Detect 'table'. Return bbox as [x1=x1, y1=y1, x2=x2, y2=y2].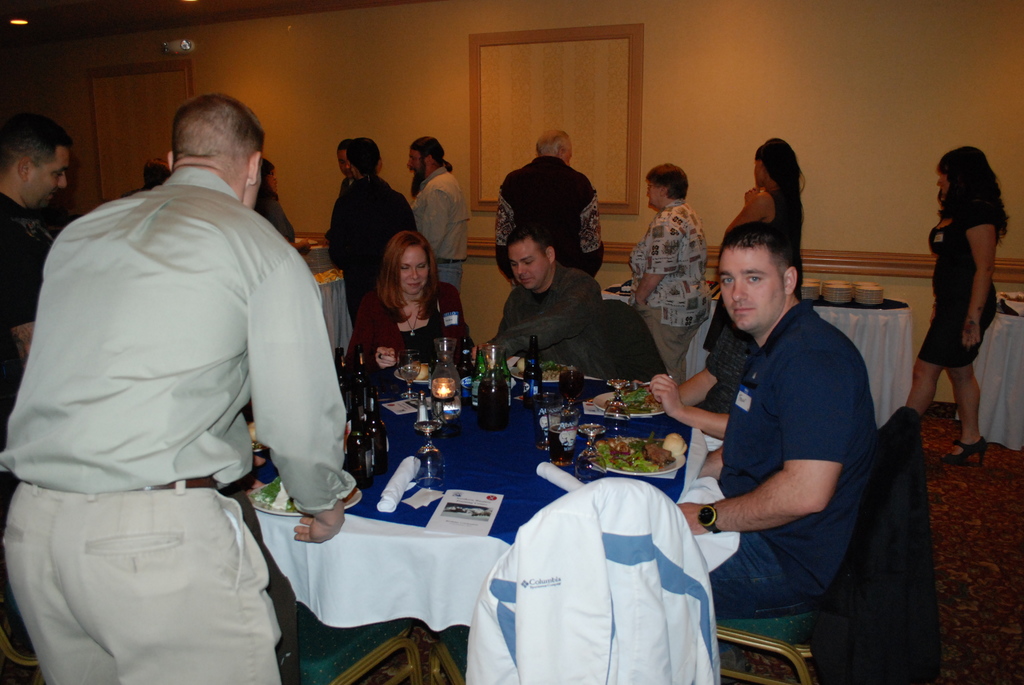
[x1=312, y1=267, x2=353, y2=365].
